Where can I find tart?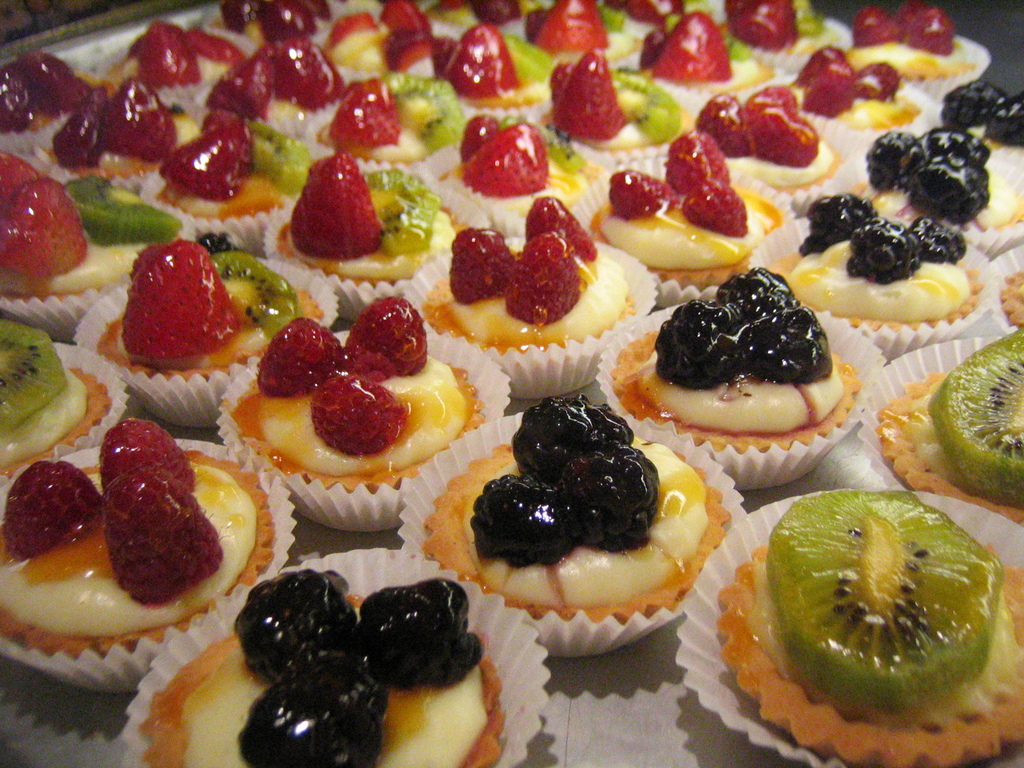
You can find it at l=861, t=323, r=1023, b=575.
